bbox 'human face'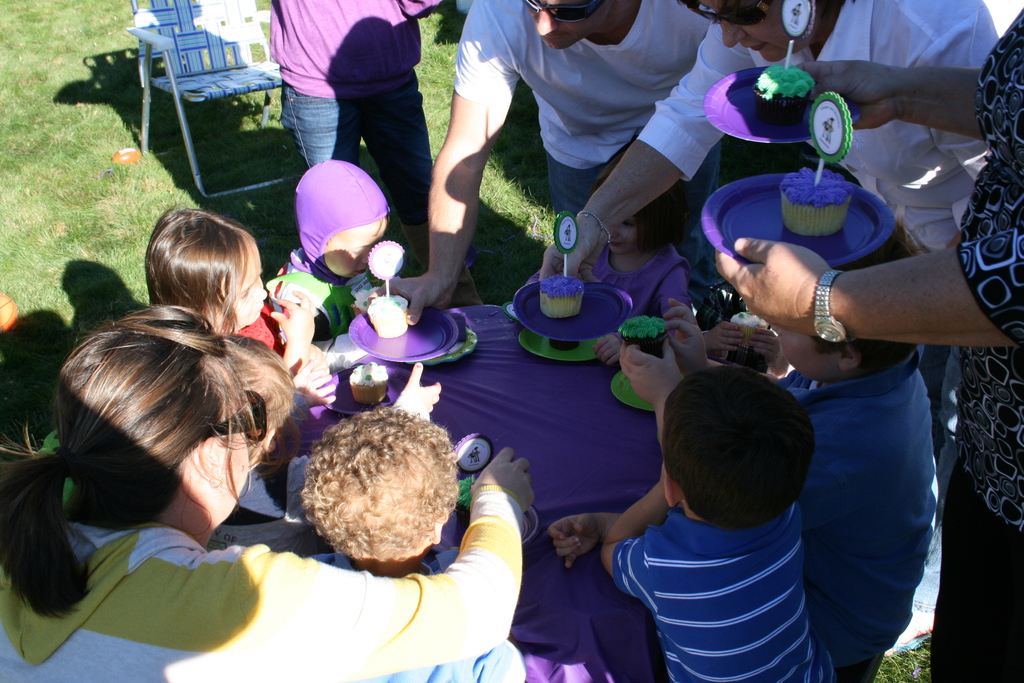
<bbox>223, 395, 250, 520</bbox>
